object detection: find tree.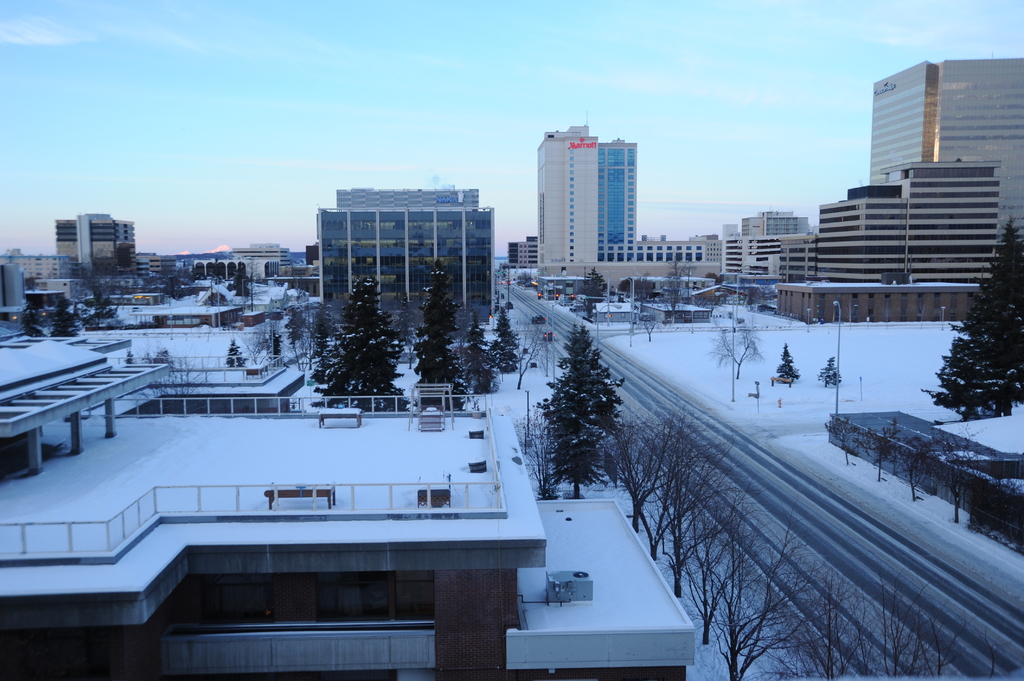
bbox=[490, 308, 522, 377].
